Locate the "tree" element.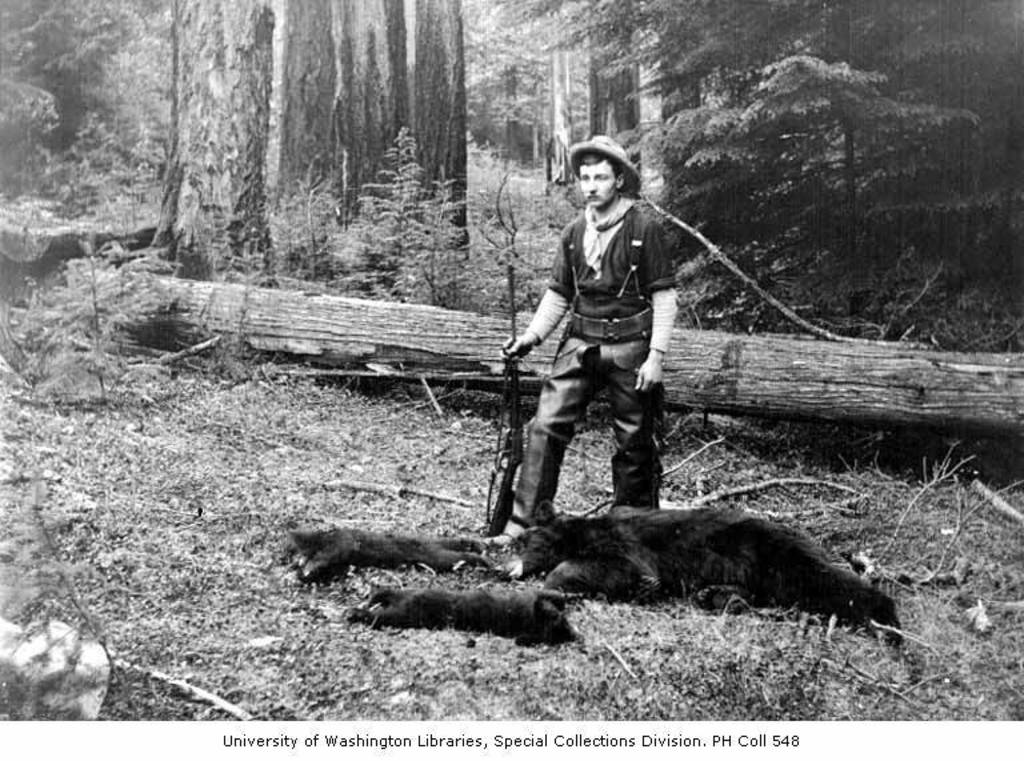
Element bbox: bbox=[135, 0, 300, 311].
